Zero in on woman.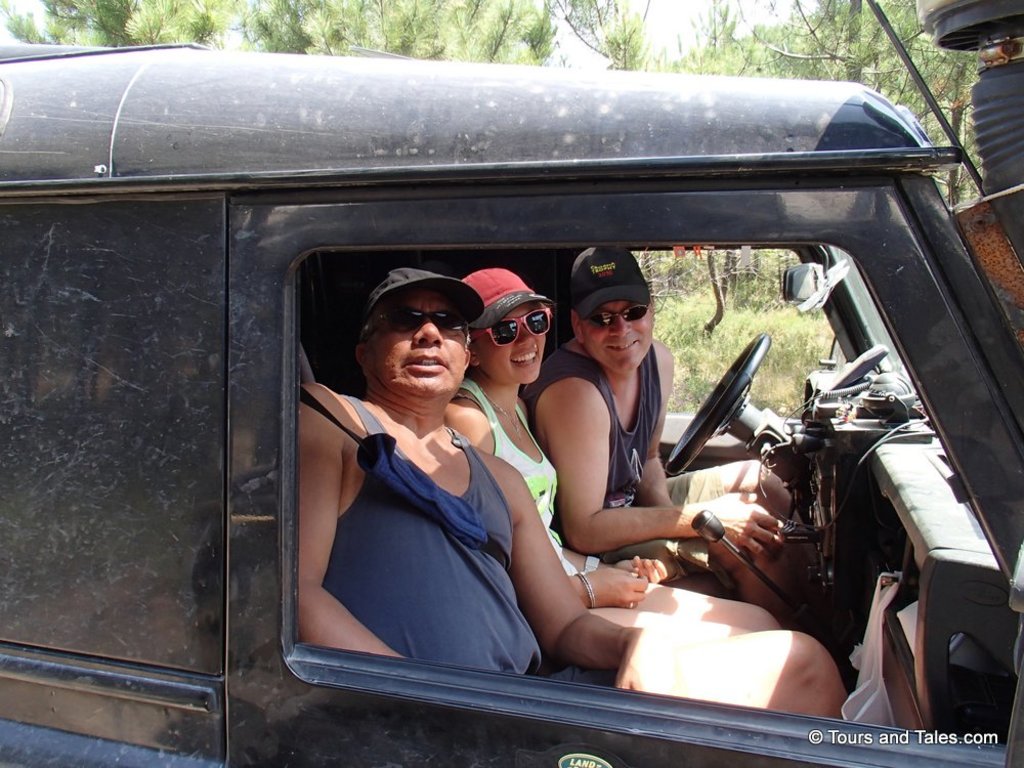
Zeroed in: (x1=439, y1=265, x2=775, y2=653).
